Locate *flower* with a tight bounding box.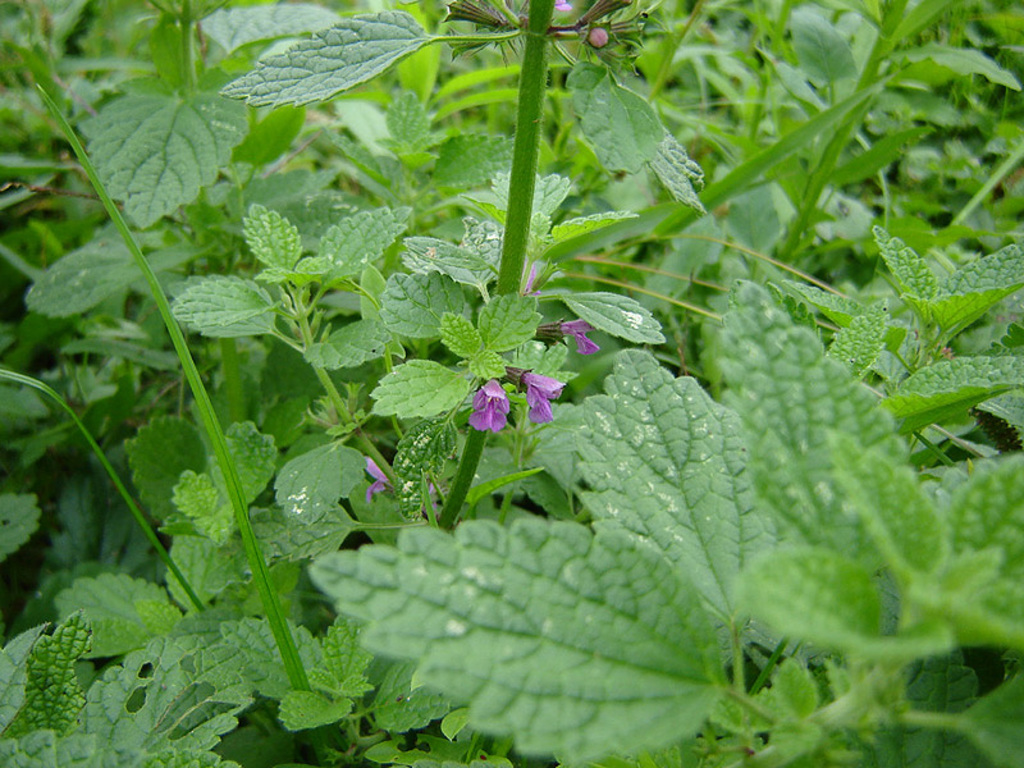
<bbox>521, 372, 564, 421</bbox>.
